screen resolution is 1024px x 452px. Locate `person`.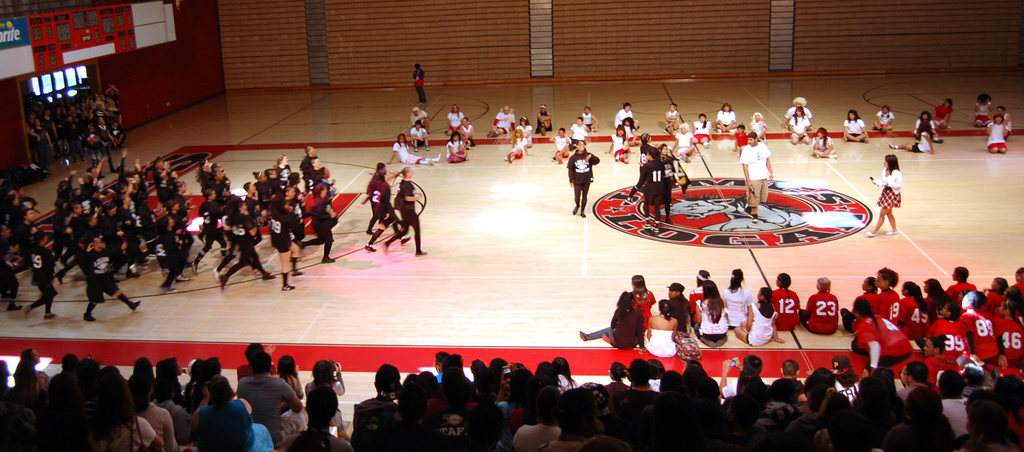
left=539, top=105, right=550, bottom=135.
